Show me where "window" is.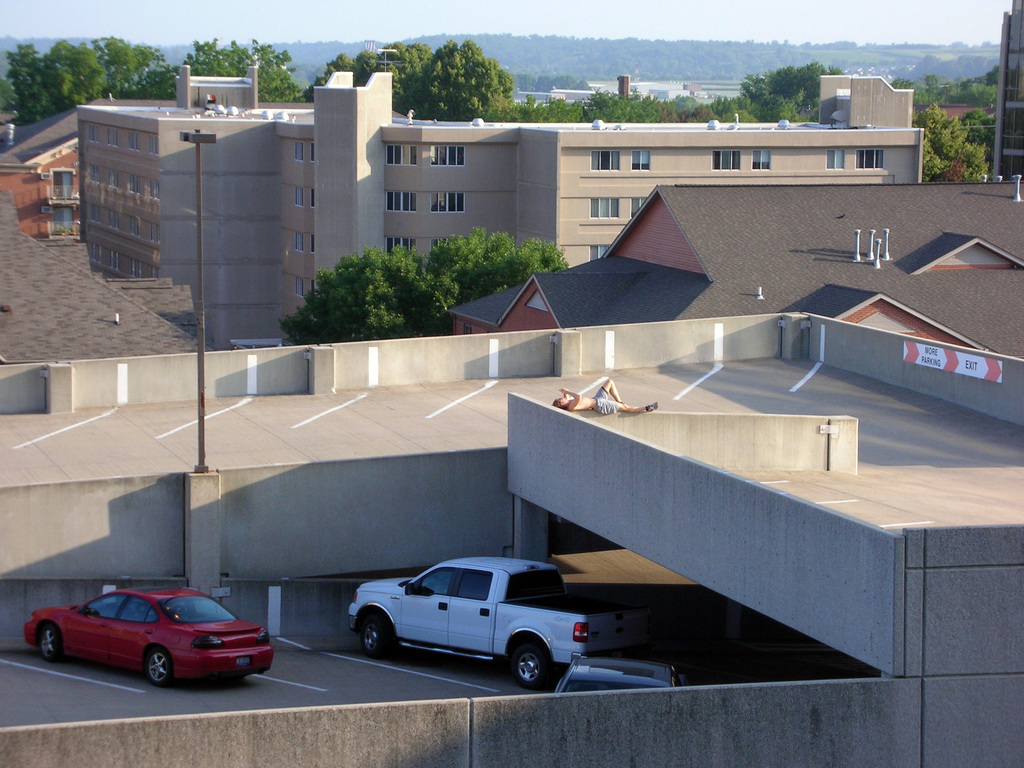
"window" is at bbox=[383, 235, 418, 257].
